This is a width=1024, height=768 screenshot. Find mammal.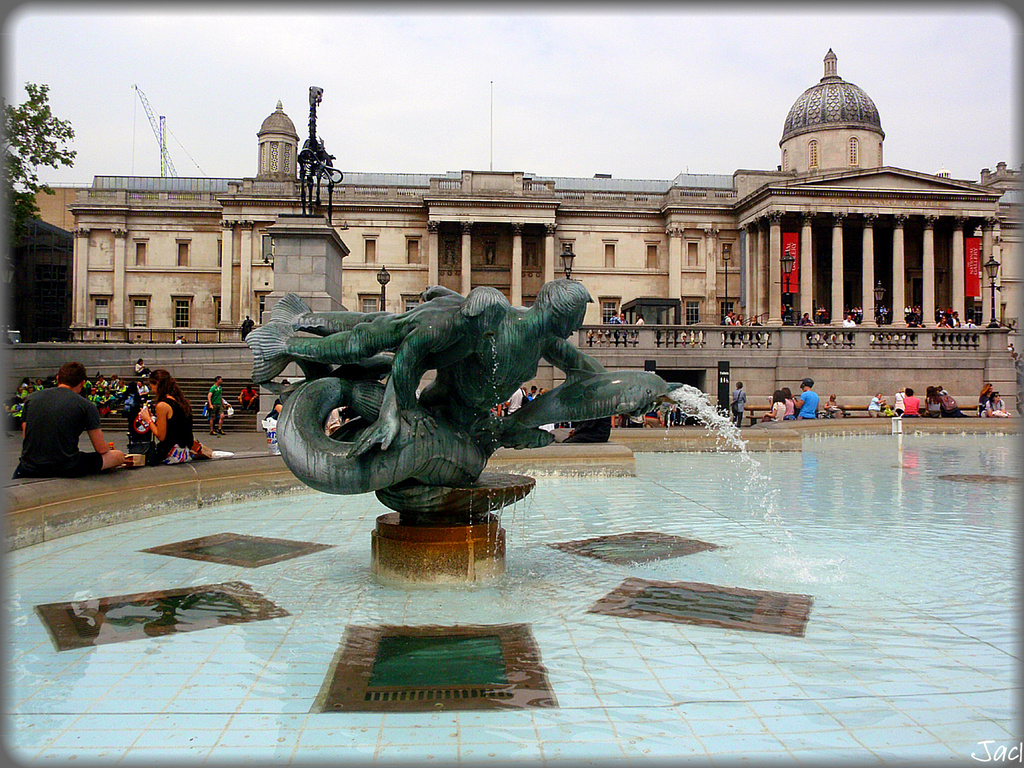
Bounding box: <box>738,315,743,338</box>.
